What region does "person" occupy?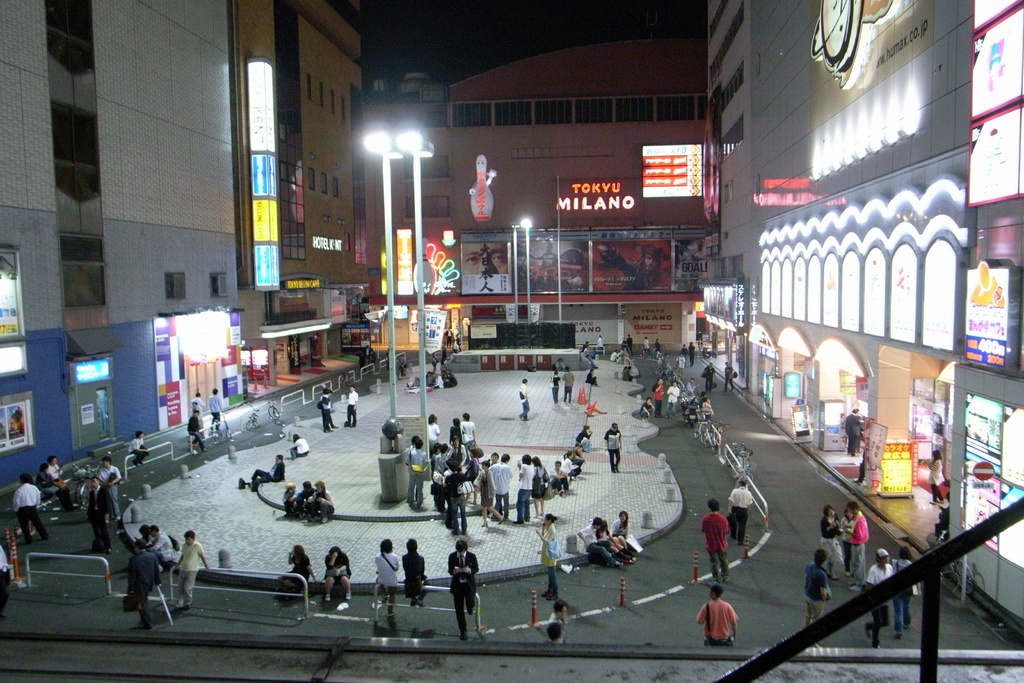
pyautogui.locateOnScreen(188, 391, 206, 428).
